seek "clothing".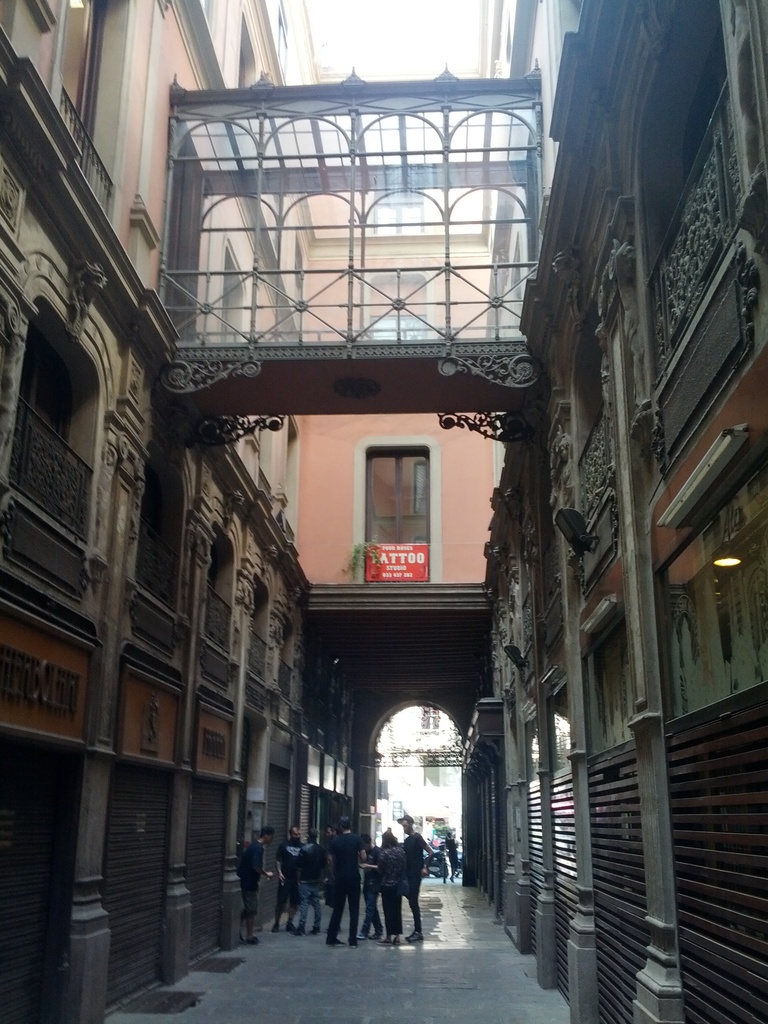
bbox(274, 843, 307, 906).
